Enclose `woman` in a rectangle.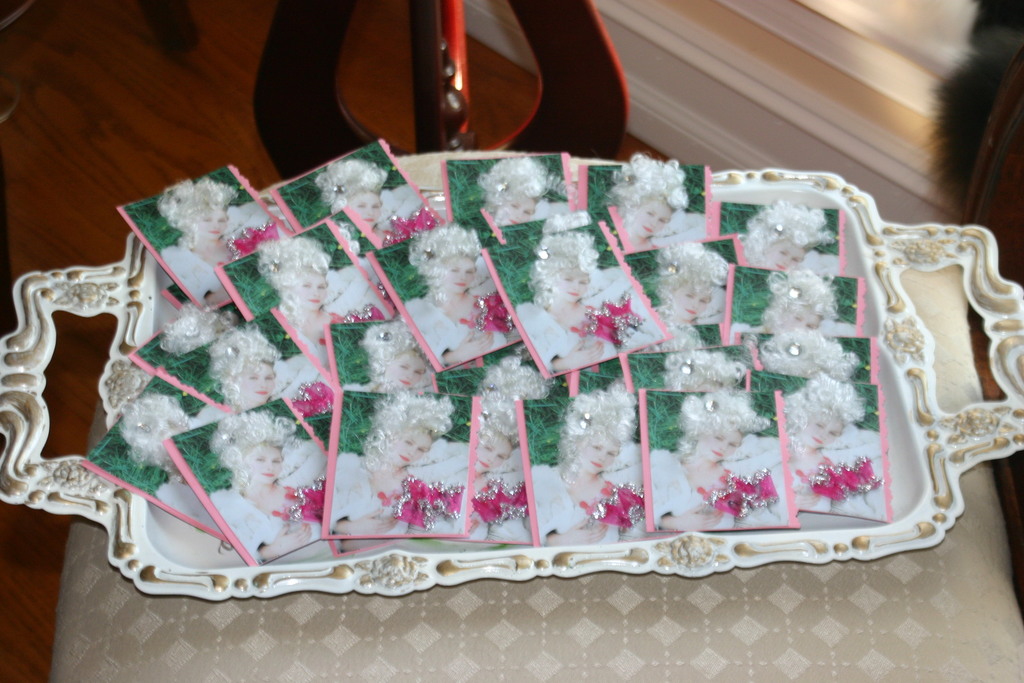
534 396 641 543.
